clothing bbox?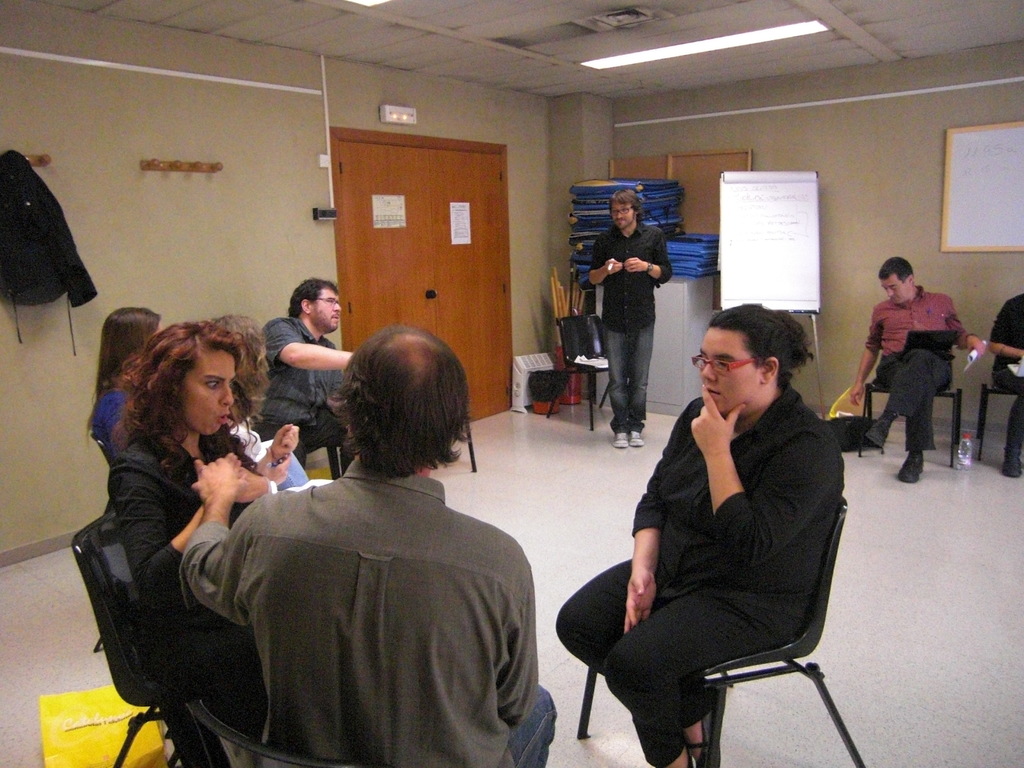
Rect(253, 319, 344, 457)
